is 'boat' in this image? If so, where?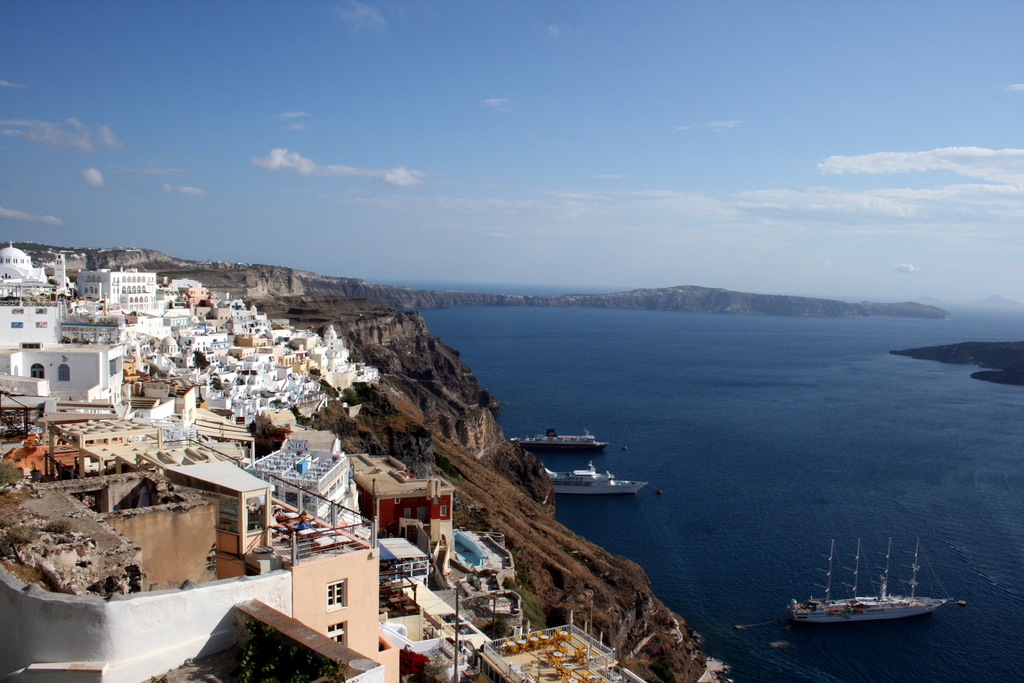
Yes, at x1=515, y1=429, x2=610, y2=456.
